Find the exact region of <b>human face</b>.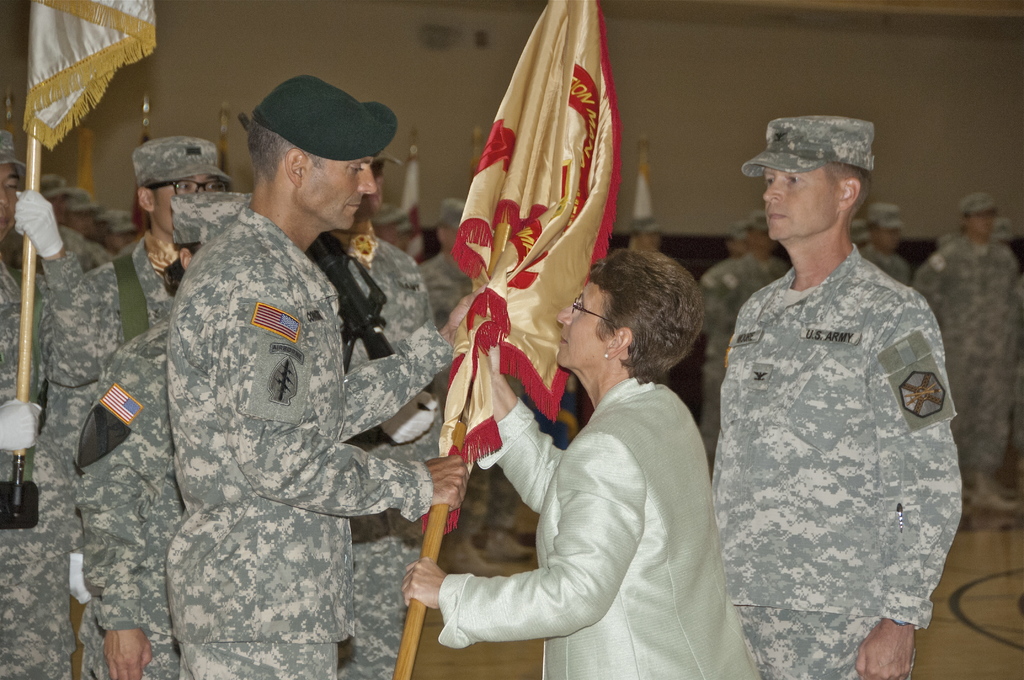
Exact region: (left=552, top=284, right=613, bottom=371).
